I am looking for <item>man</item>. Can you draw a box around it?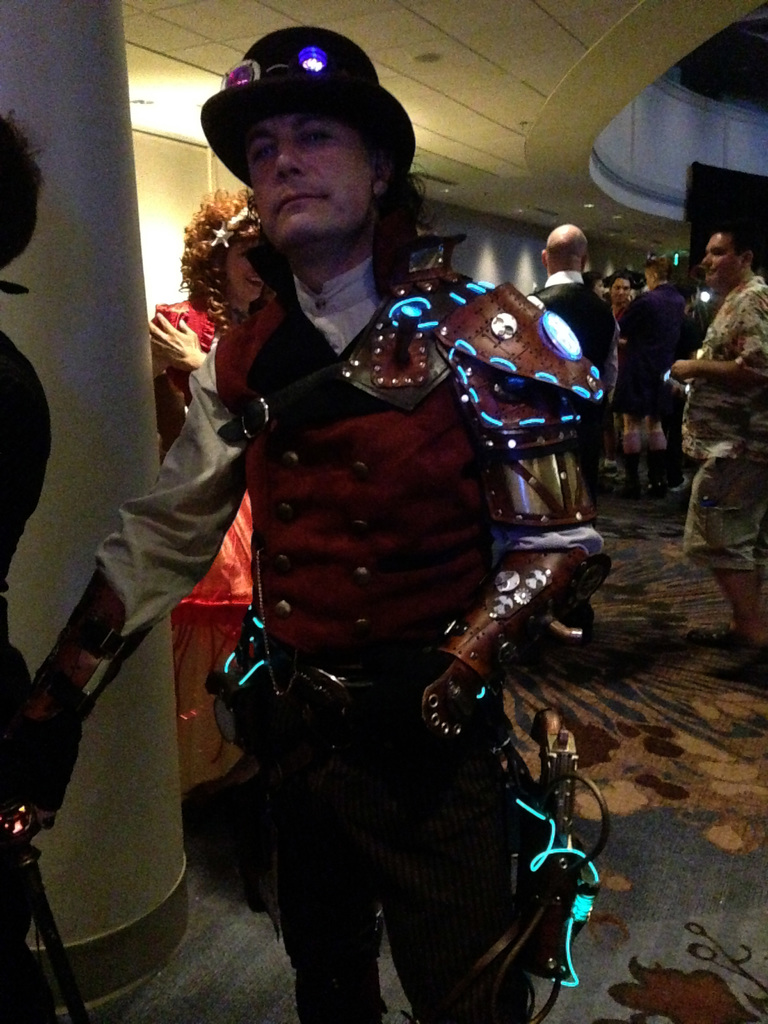
Sure, the bounding box is left=679, top=276, right=700, bottom=309.
